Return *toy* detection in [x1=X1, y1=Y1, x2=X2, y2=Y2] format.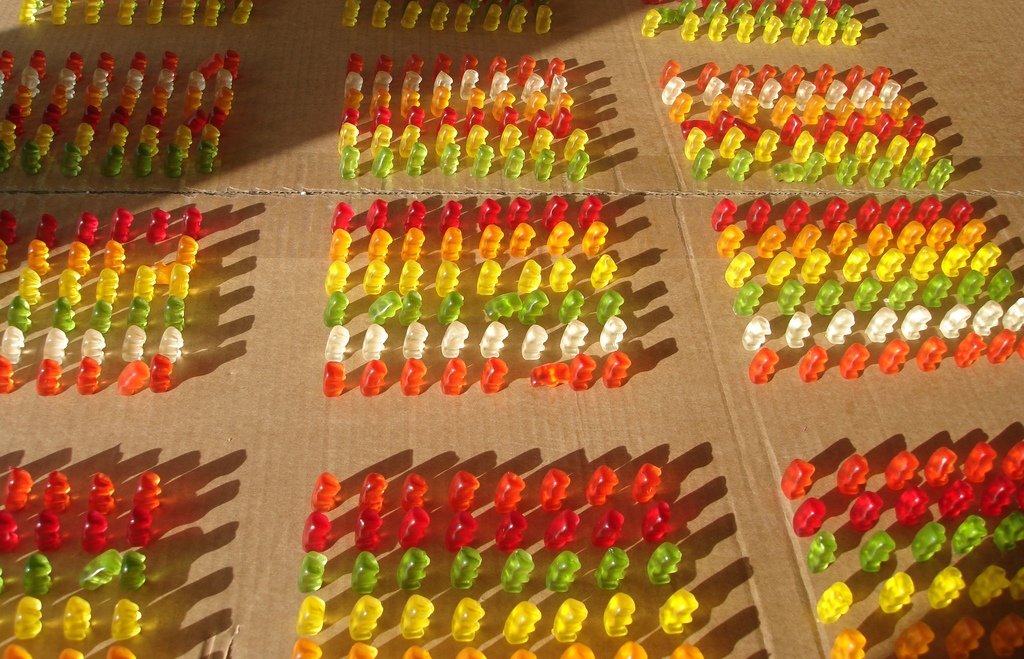
[x1=927, y1=567, x2=966, y2=608].
